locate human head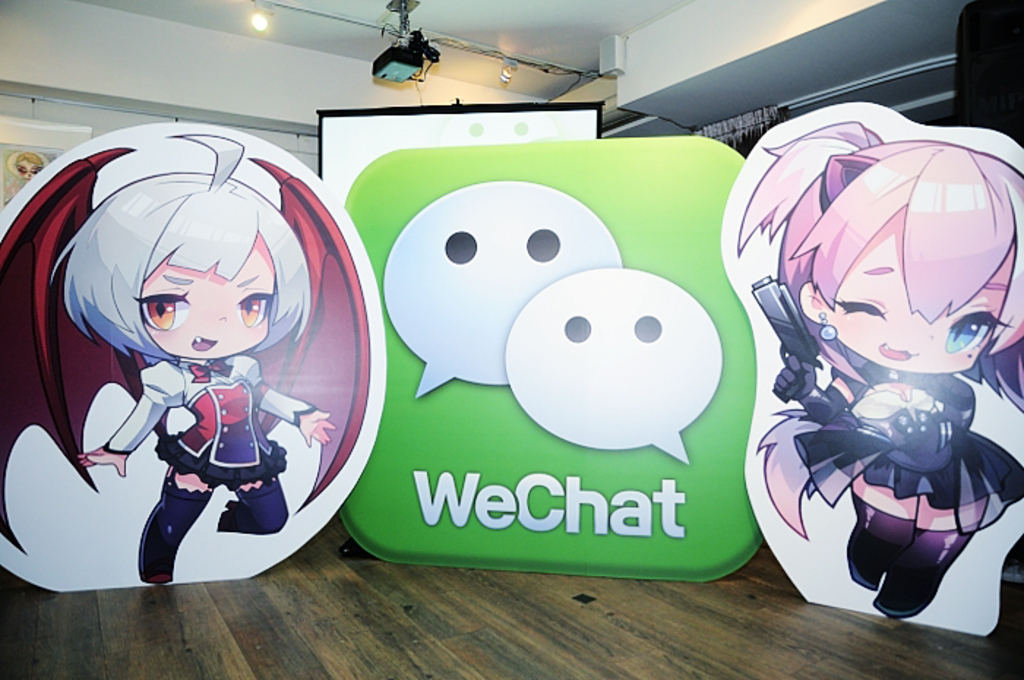
crop(54, 167, 307, 363)
